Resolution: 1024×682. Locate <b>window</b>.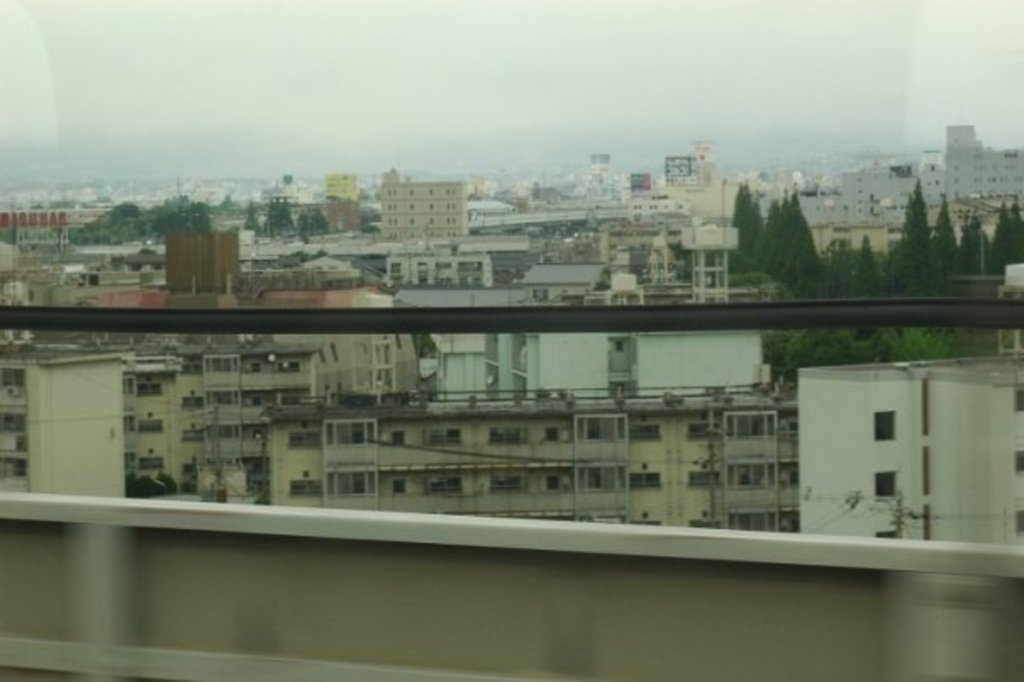
detection(426, 426, 453, 441).
